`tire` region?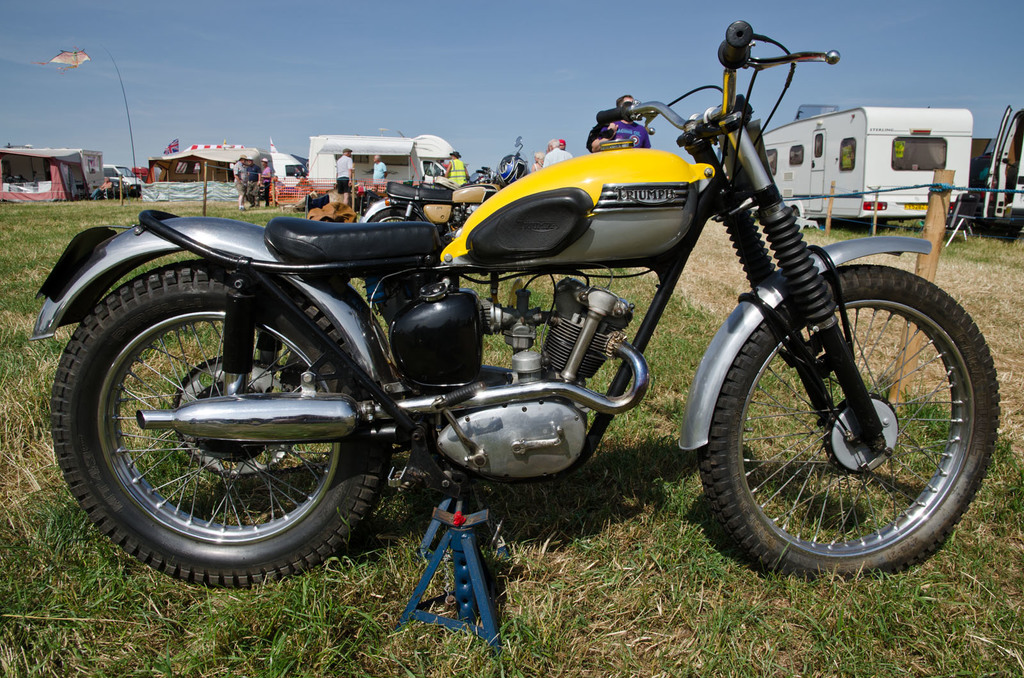
[left=126, top=182, right=145, bottom=198]
